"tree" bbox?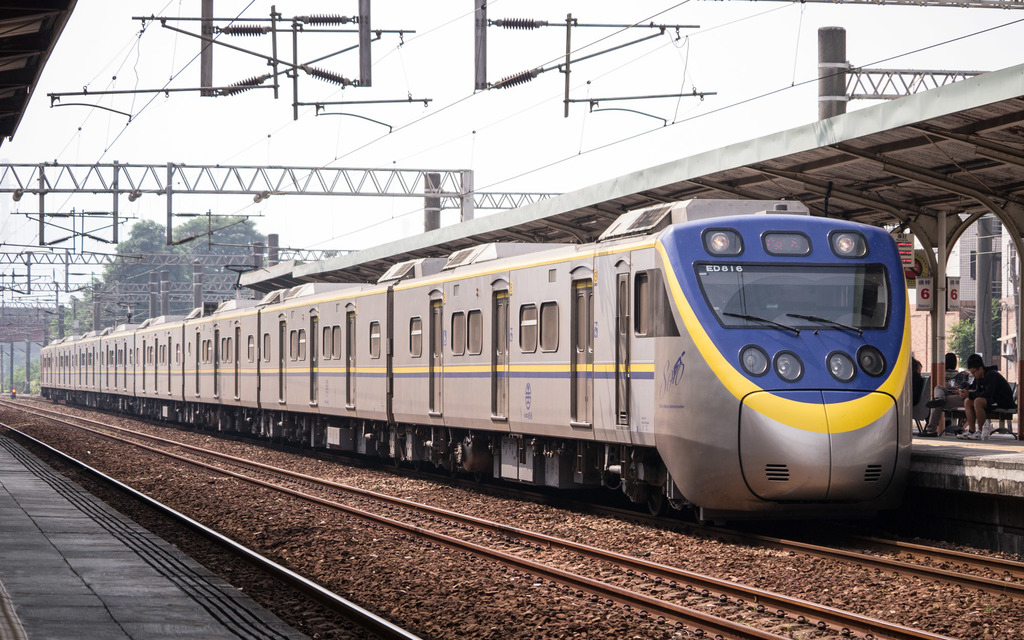
951,297,1001,363
